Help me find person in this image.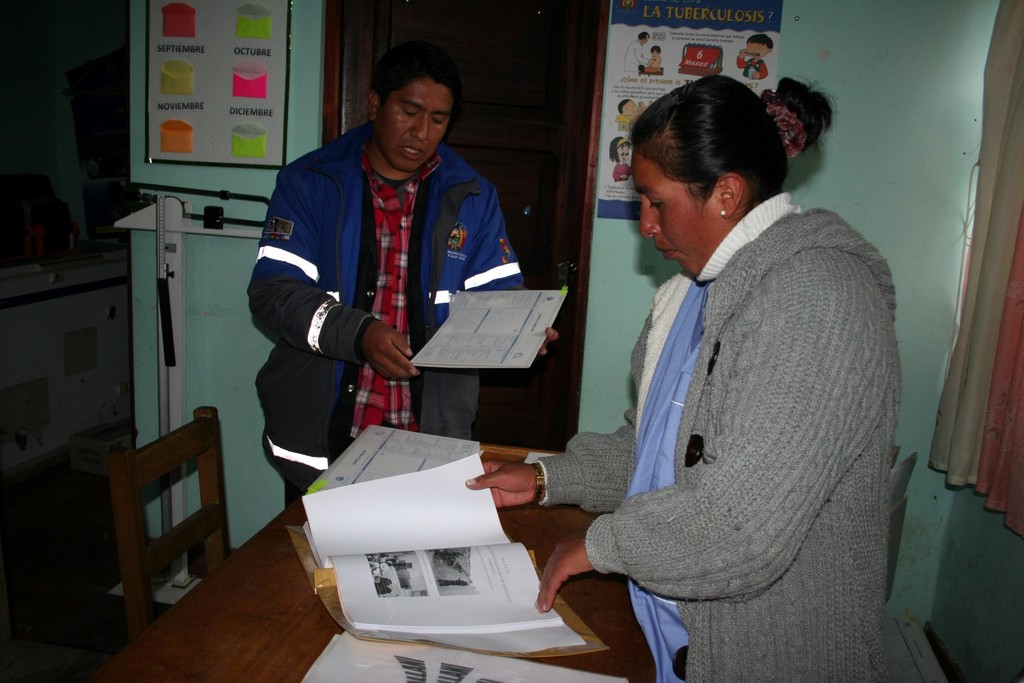
Found it: <bbox>624, 33, 649, 79</bbox>.
